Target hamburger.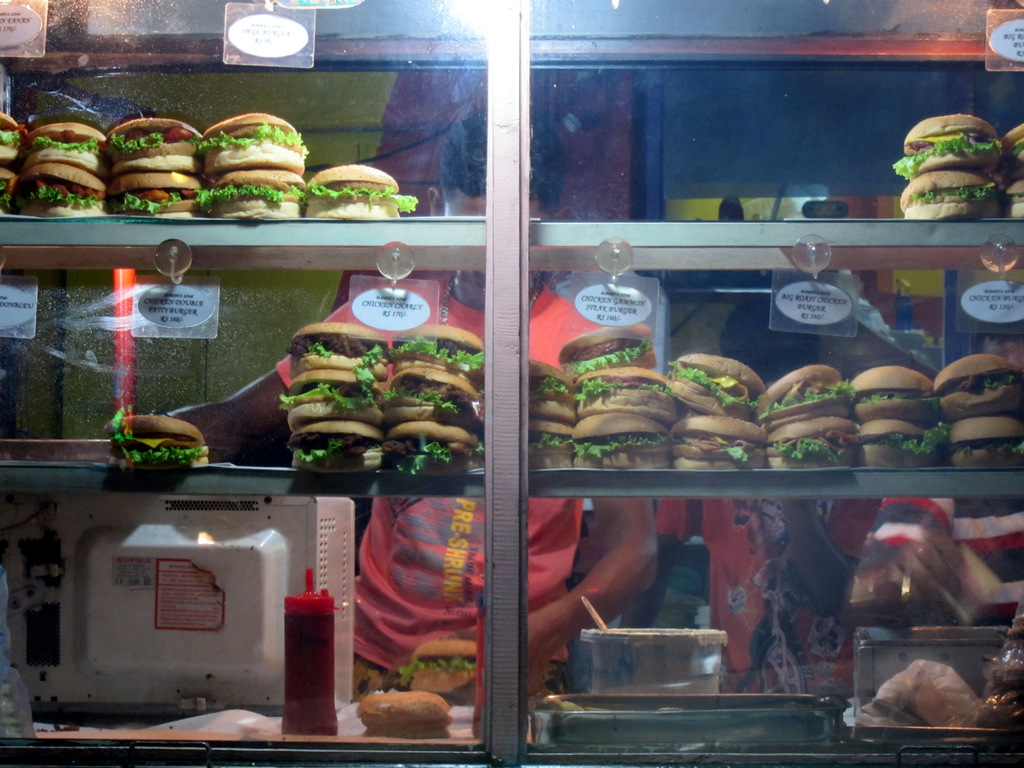
Target region: rect(293, 416, 381, 474).
